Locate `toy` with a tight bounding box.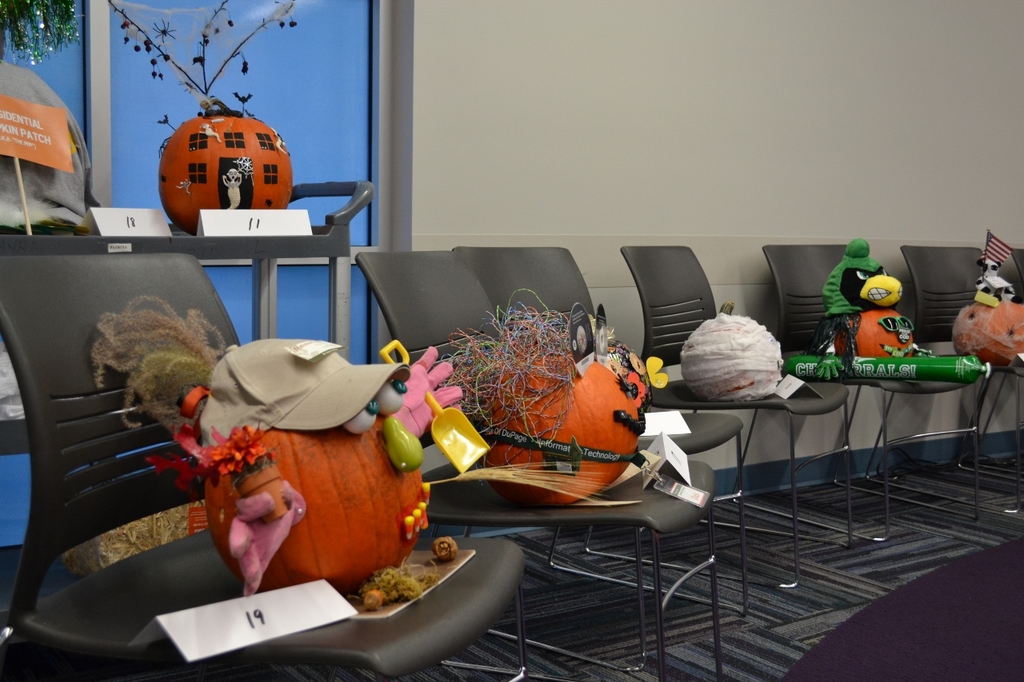
left=377, top=337, right=488, bottom=475.
